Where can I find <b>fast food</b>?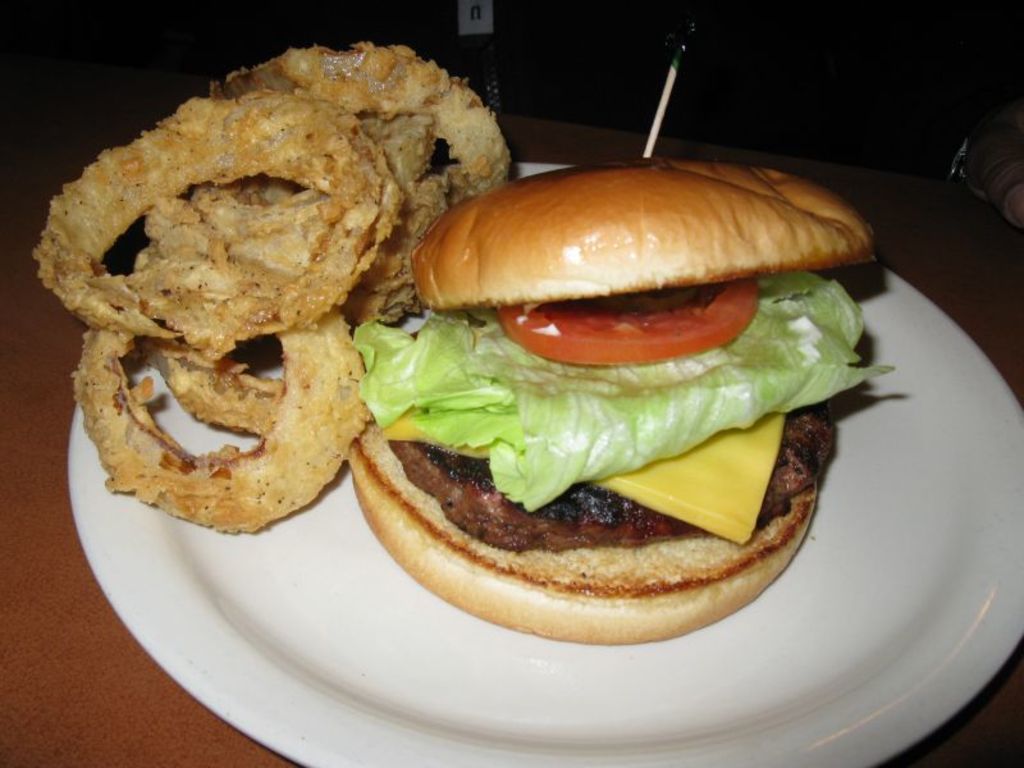
You can find it at locate(29, 38, 513, 543).
